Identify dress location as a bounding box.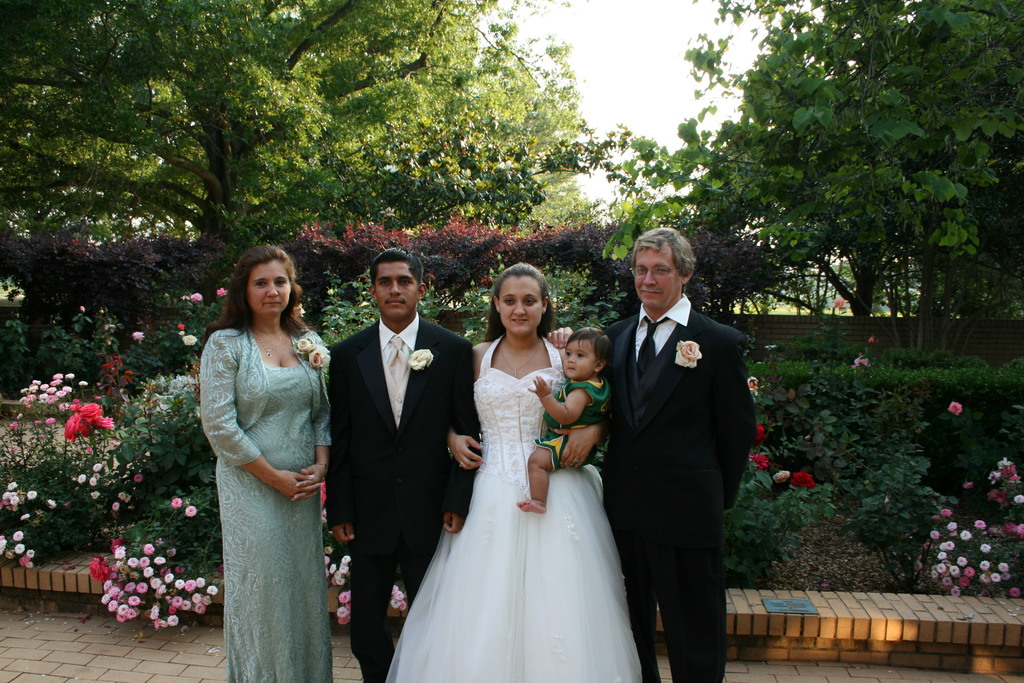
[384, 333, 643, 682].
